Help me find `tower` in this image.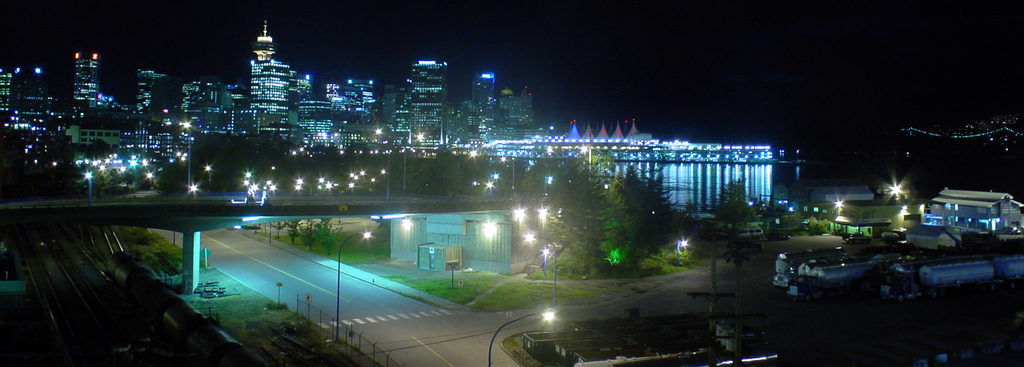
Found it: left=411, top=59, right=441, bottom=151.
